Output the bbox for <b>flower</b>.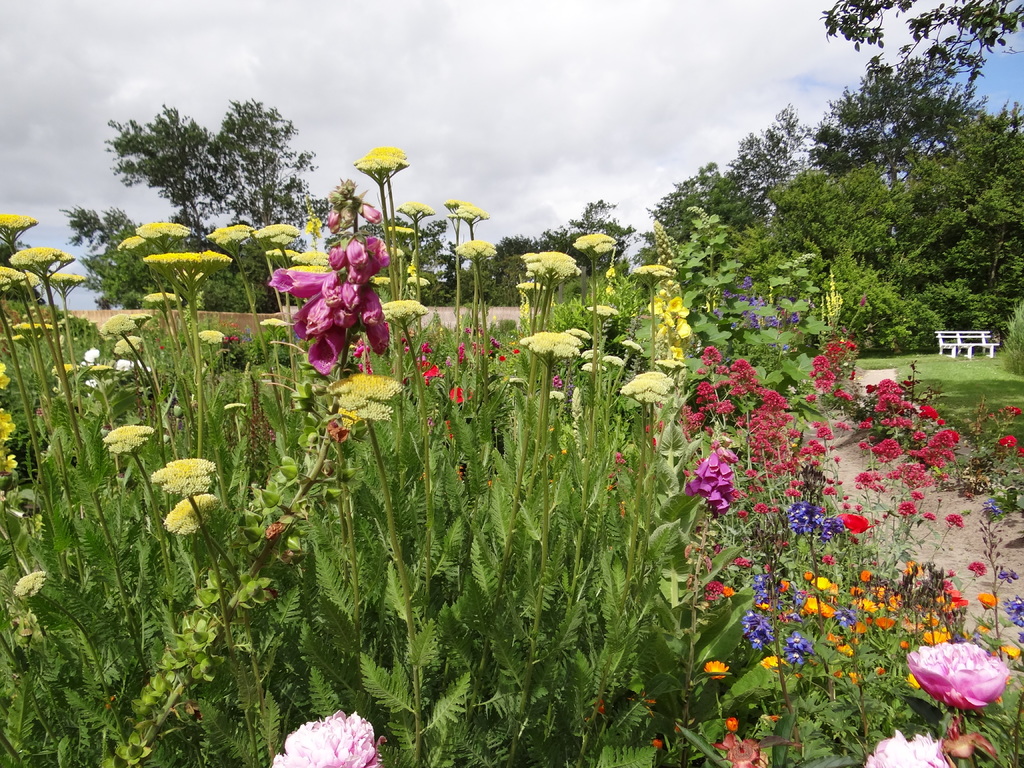
locate(605, 356, 623, 367).
